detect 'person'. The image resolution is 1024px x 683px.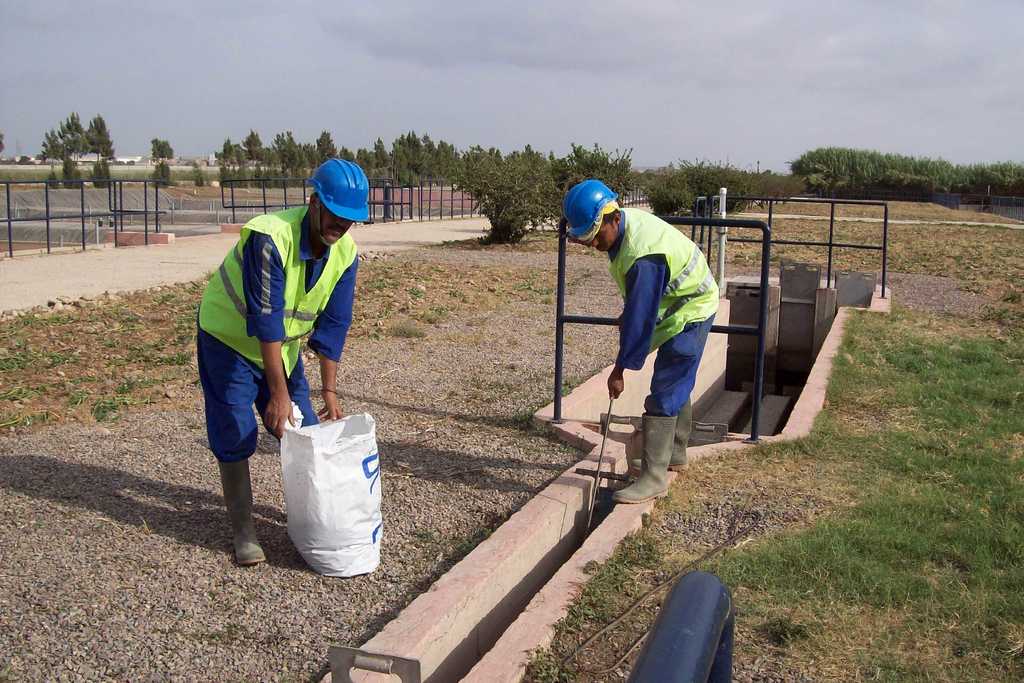
194,159,358,562.
